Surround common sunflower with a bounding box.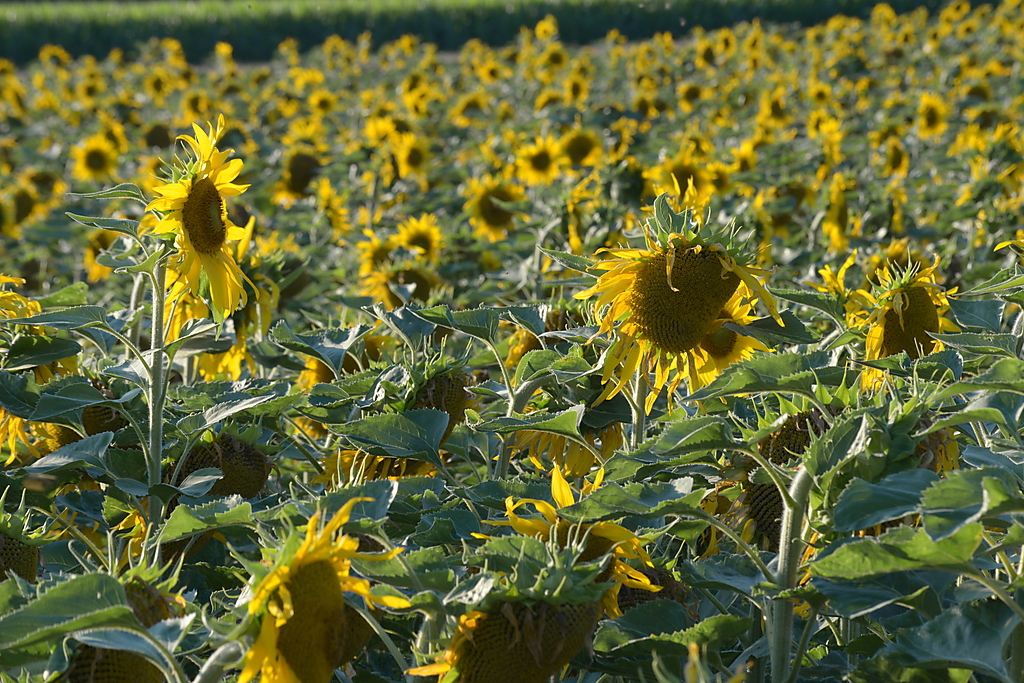
<box>394,215,445,283</box>.
